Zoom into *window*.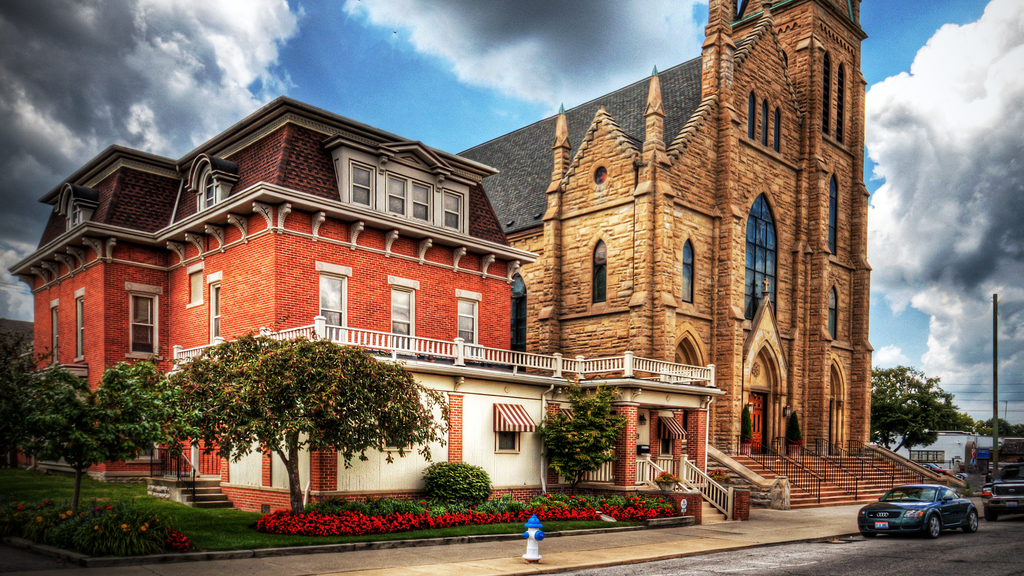
Zoom target: (746, 197, 775, 319).
